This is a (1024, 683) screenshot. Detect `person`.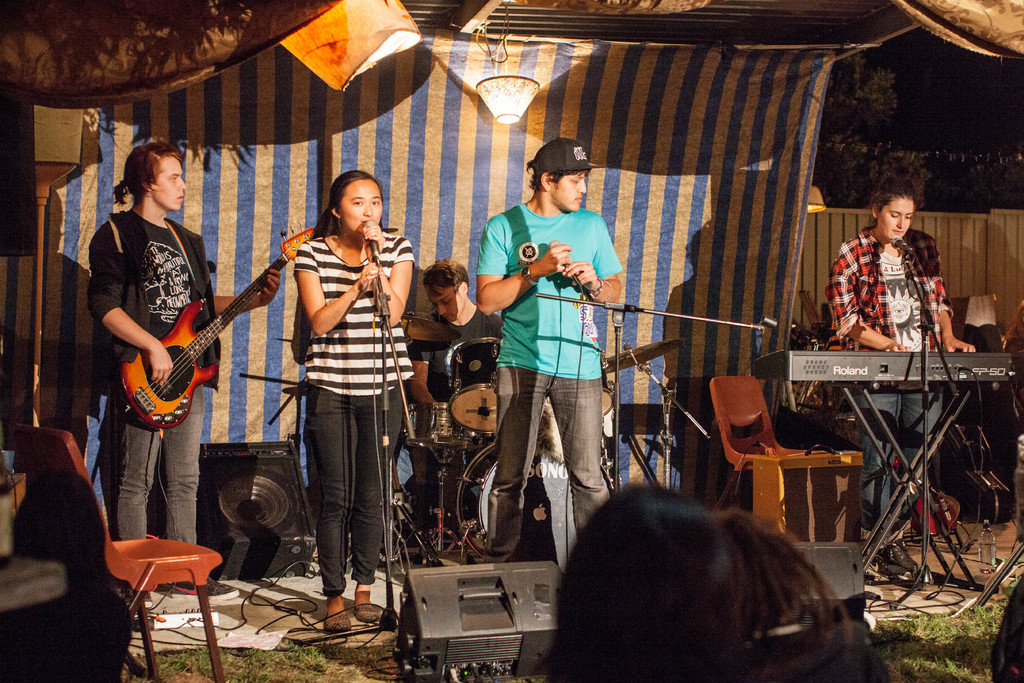
<region>471, 137, 623, 562</region>.
